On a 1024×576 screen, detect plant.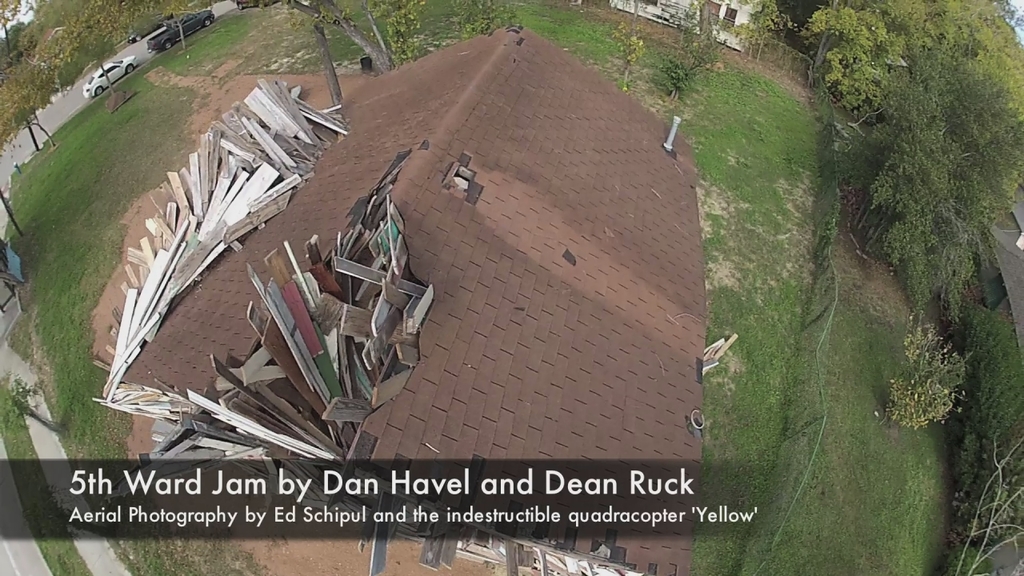
l=375, t=0, r=426, b=69.
